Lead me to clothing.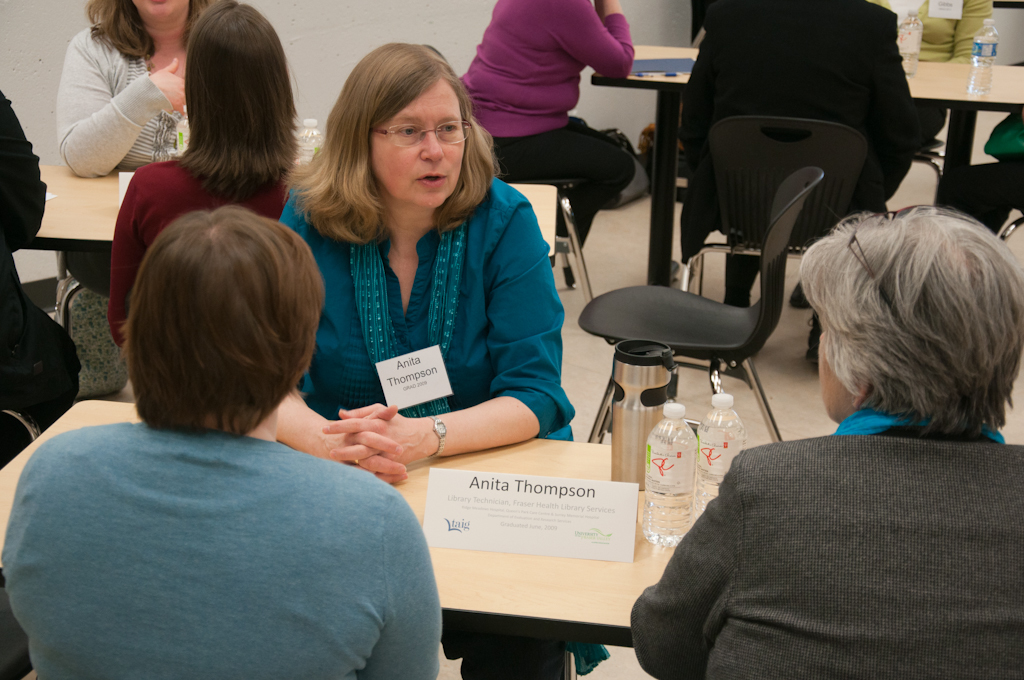
Lead to BBox(2, 422, 438, 679).
